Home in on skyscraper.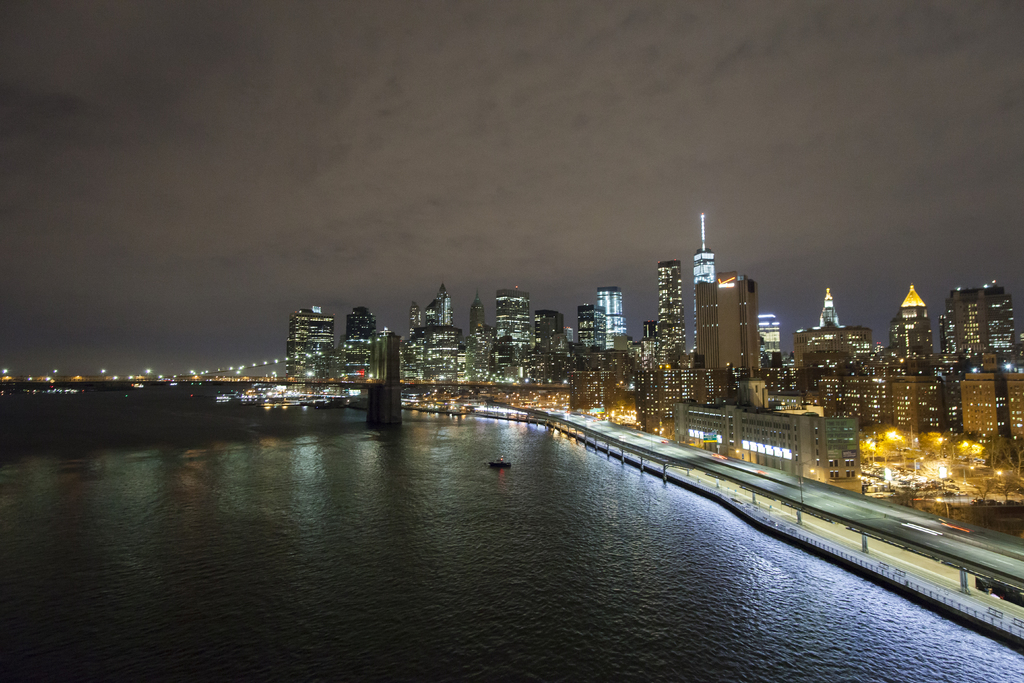
Homed in at (x1=493, y1=284, x2=545, y2=380).
